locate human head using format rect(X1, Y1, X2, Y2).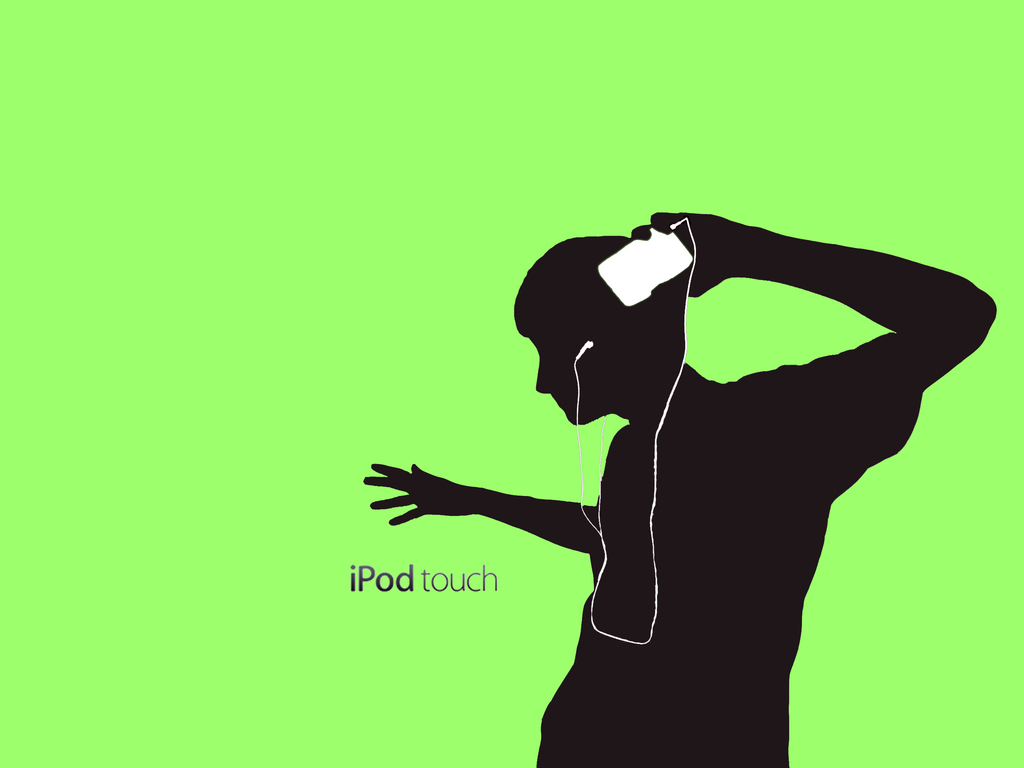
rect(488, 208, 920, 495).
